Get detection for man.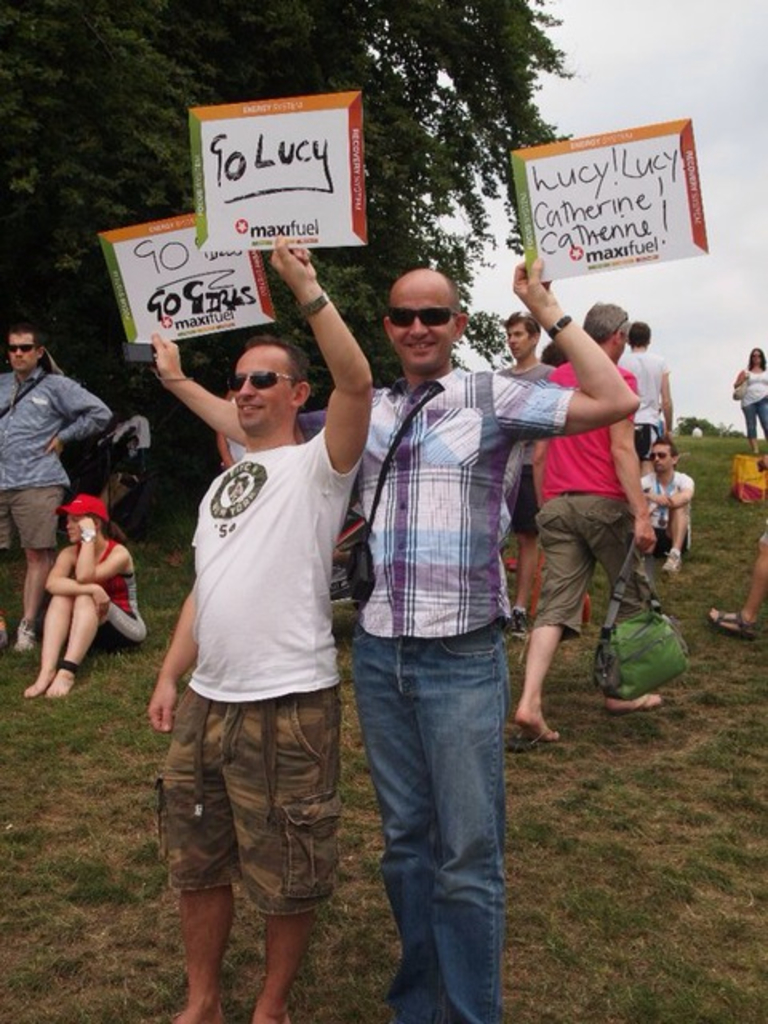
Detection: pyautogui.locateOnScreen(517, 296, 661, 742).
